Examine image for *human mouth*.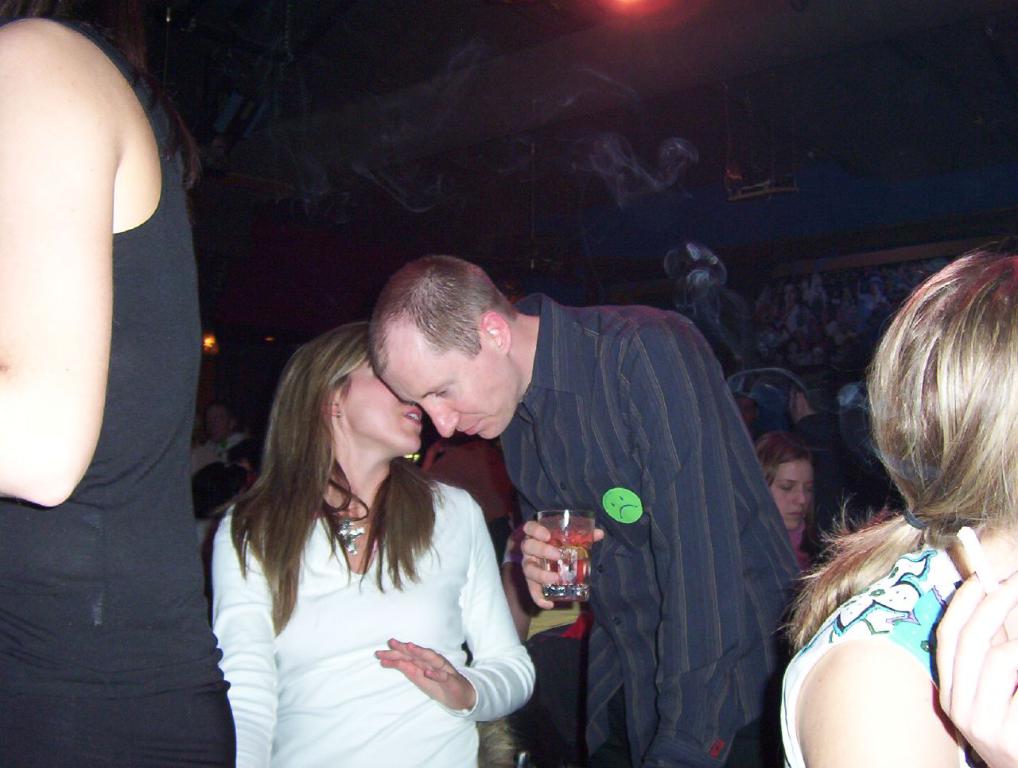
Examination result: <region>409, 405, 426, 420</region>.
